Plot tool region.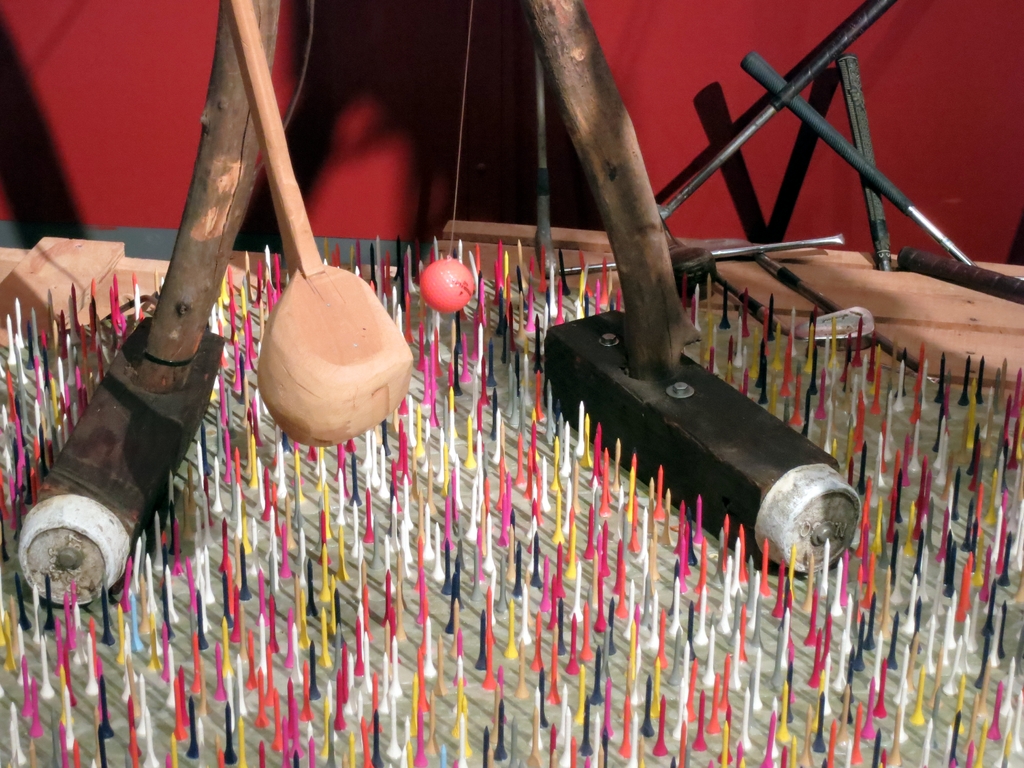
Plotted at left=508, top=0, right=860, bottom=575.
